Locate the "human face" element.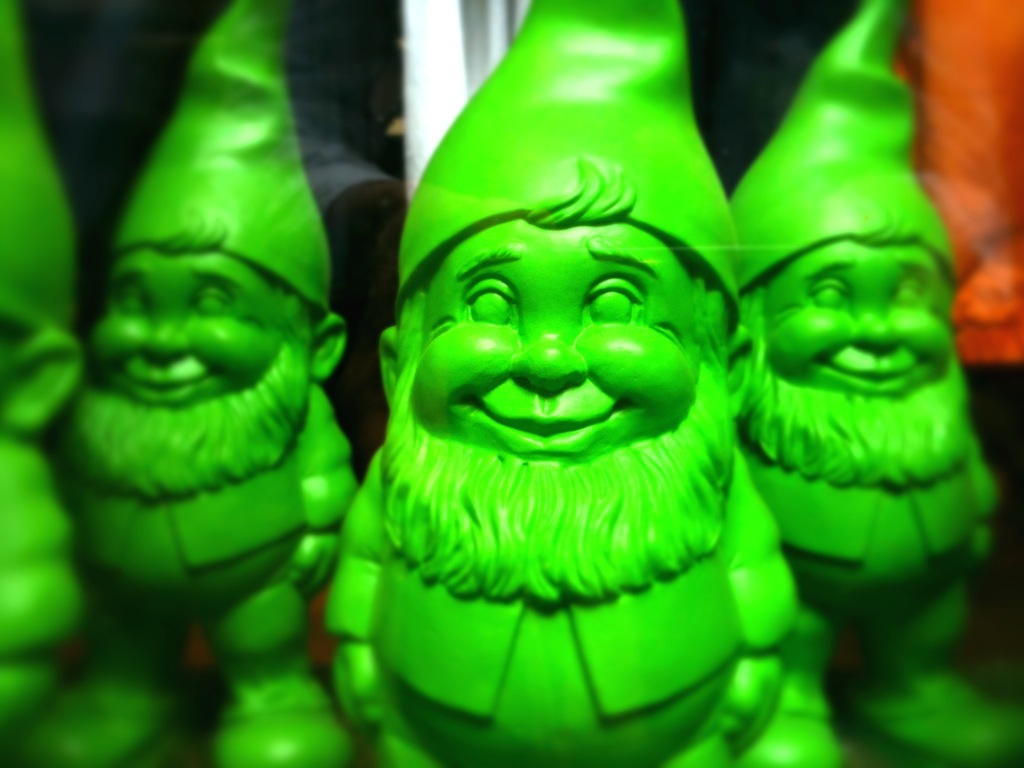
Element bbox: Rect(772, 240, 961, 401).
